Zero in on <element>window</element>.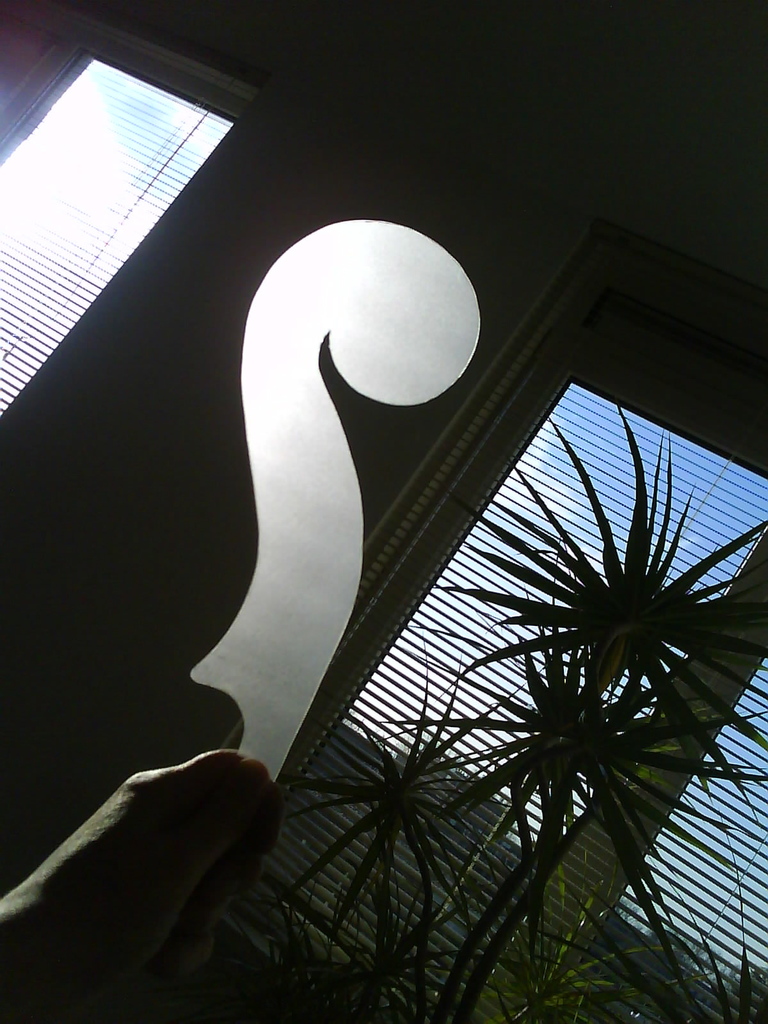
Zeroed in: x1=216 y1=200 x2=767 y2=1023.
